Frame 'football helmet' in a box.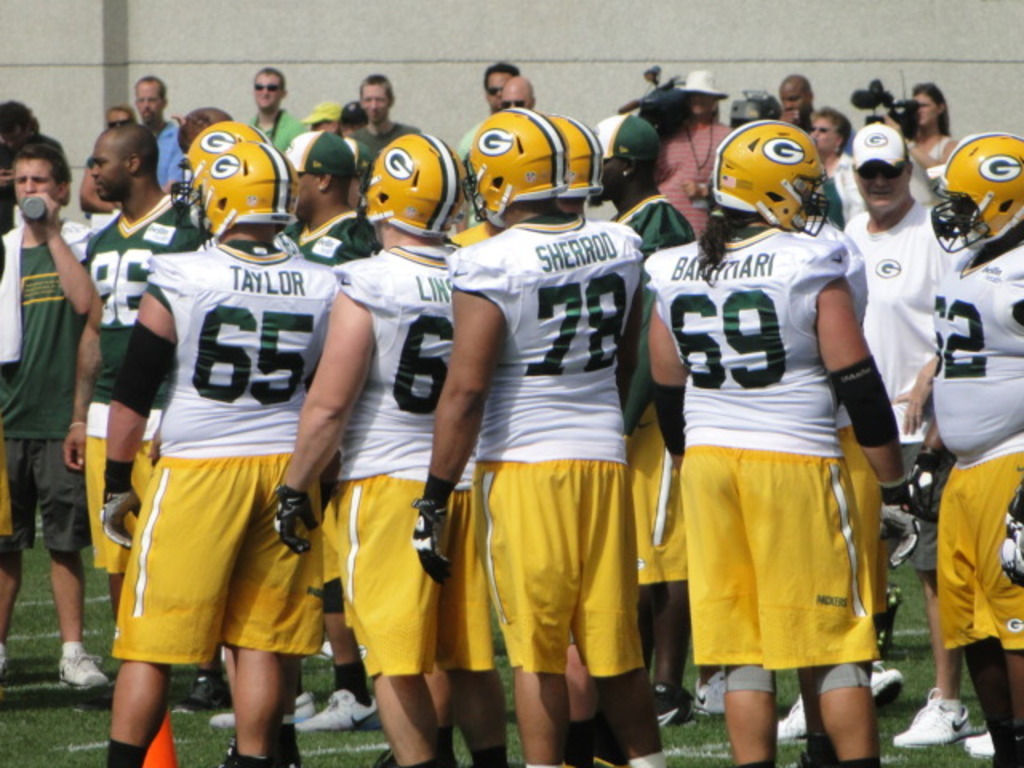
(x1=459, y1=94, x2=606, y2=221).
